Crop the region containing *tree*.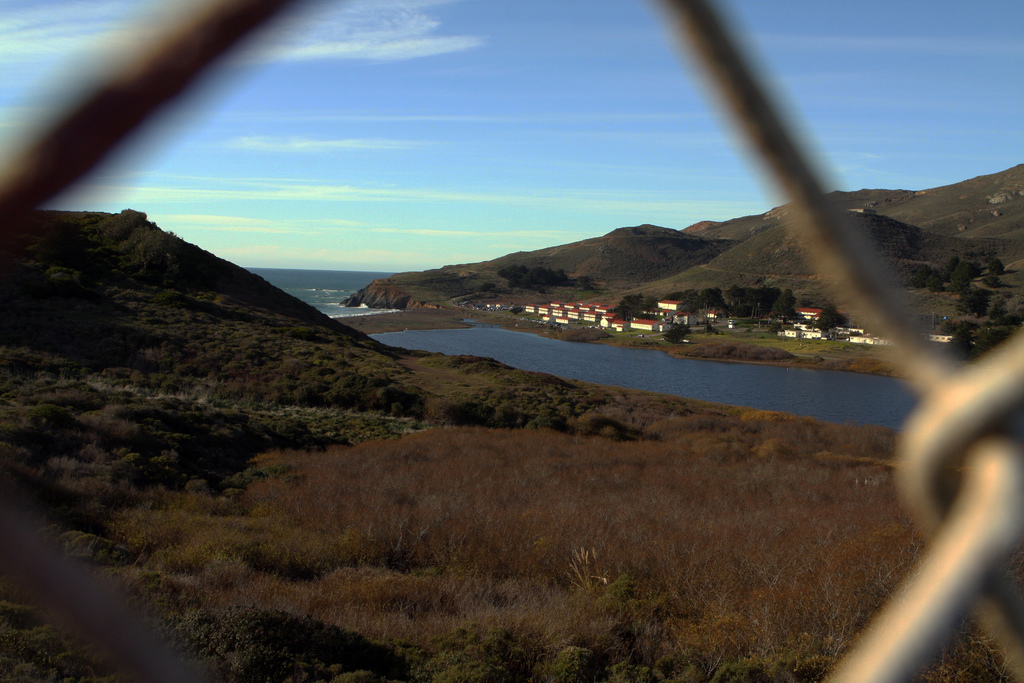
Crop region: <region>666, 315, 687, 344</region>.
